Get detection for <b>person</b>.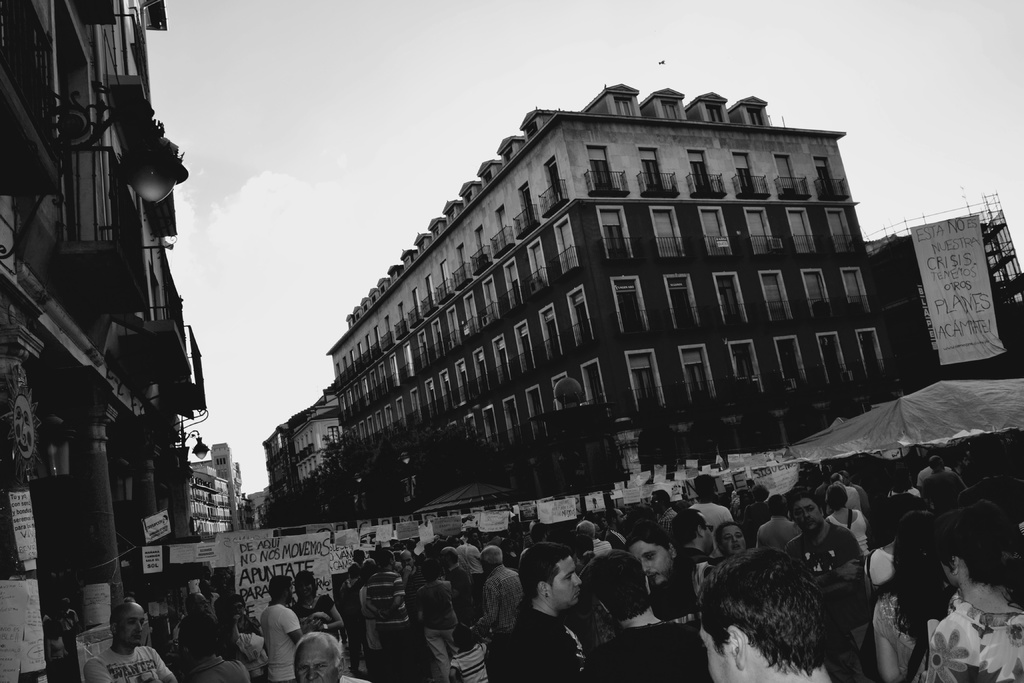
Detection: <region>624, 520, 715, 630</region>.
